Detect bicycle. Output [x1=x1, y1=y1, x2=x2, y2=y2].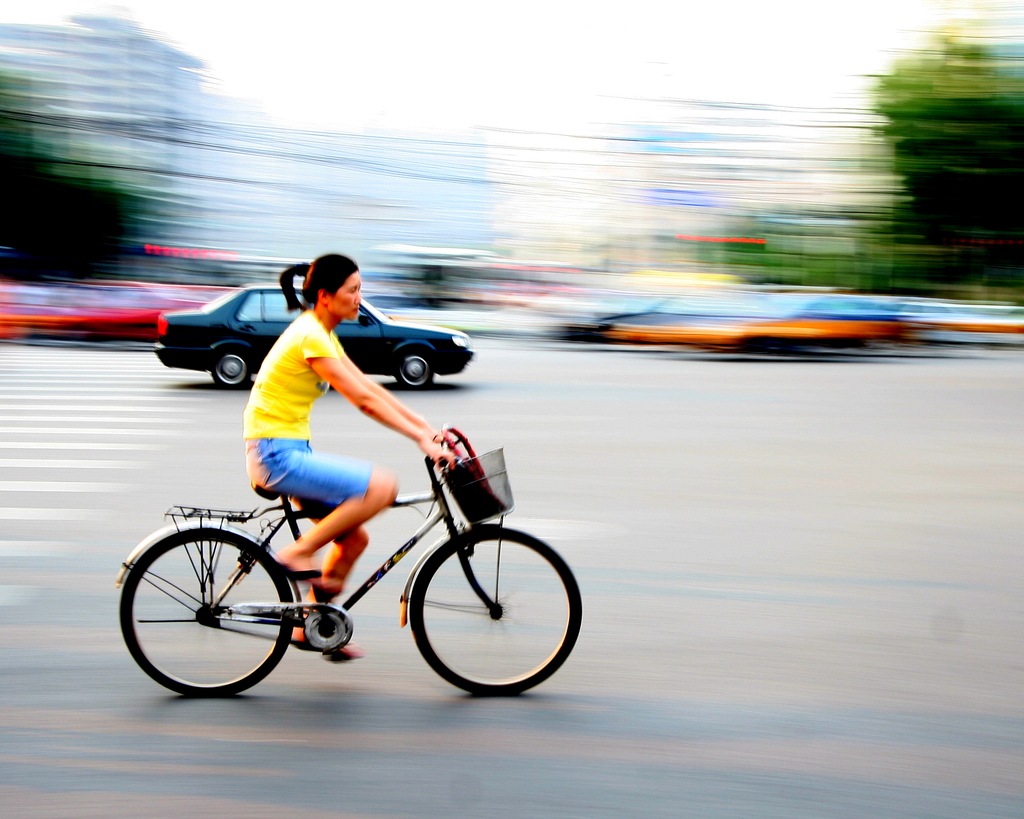
[x1=104, y1=426, x2=602, y2=708].
